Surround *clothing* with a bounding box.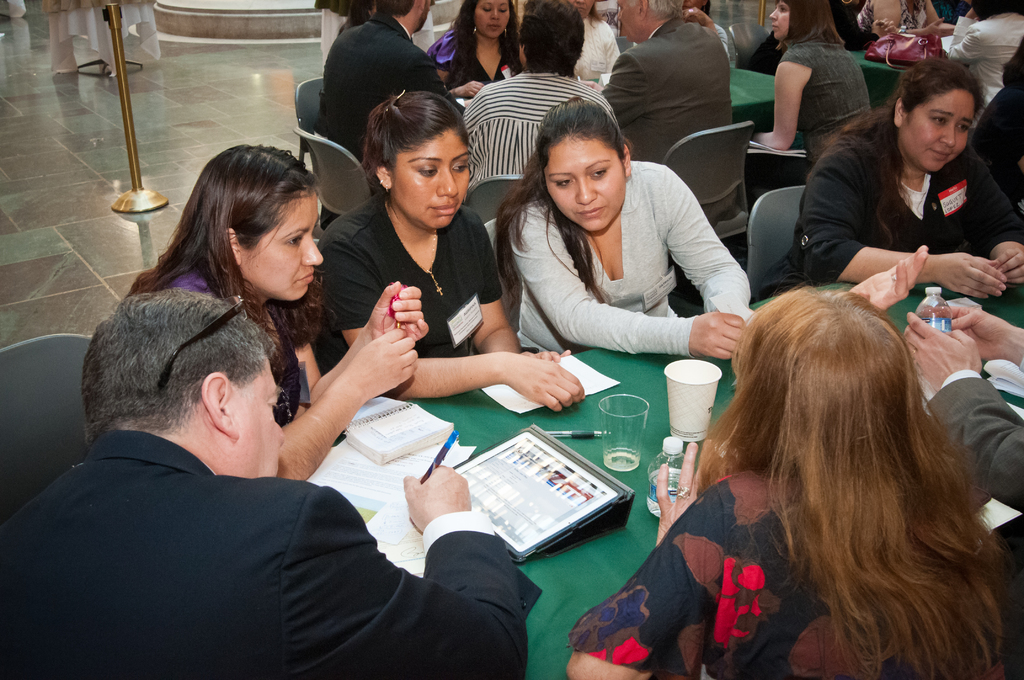
bbox(118, 258, 327, 448).
